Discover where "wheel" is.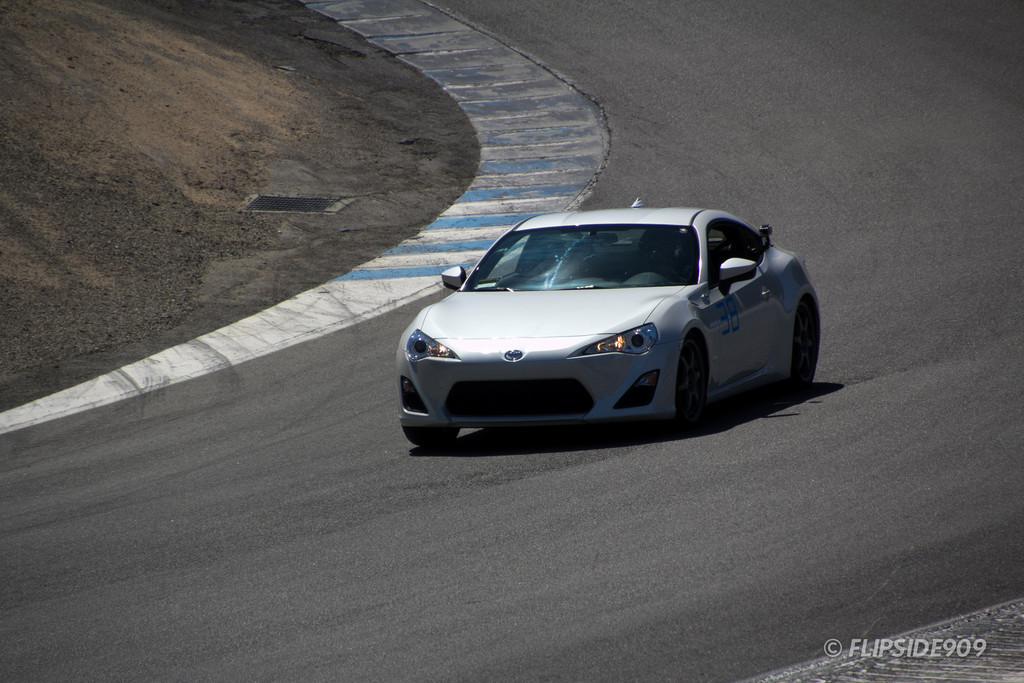
Discovered at 785:296:824:393.
